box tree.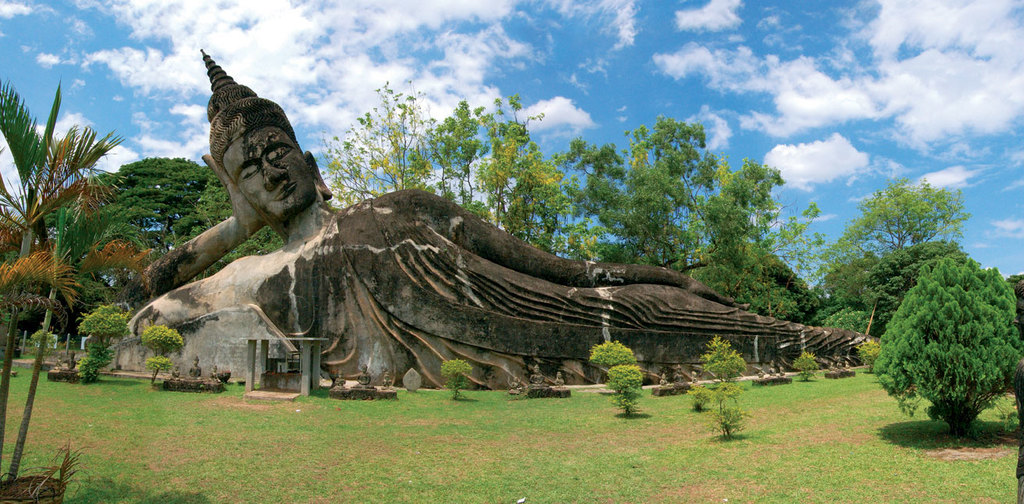
bbox=[0, 73, 132, 468].
